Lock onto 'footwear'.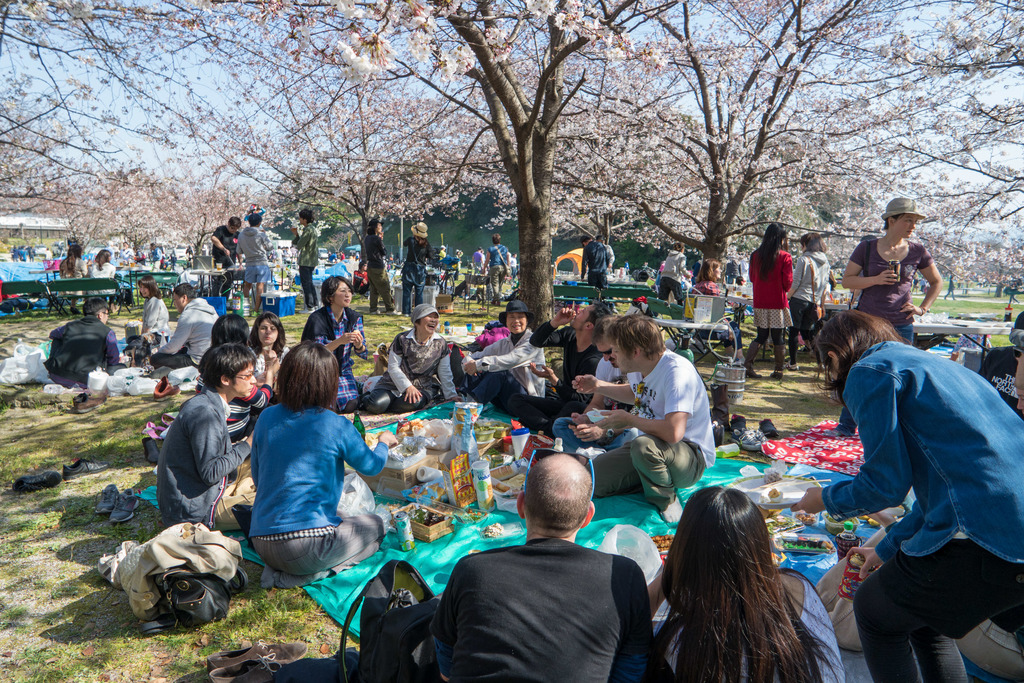
Locked: bbox=(63, 460, 109, 481).
